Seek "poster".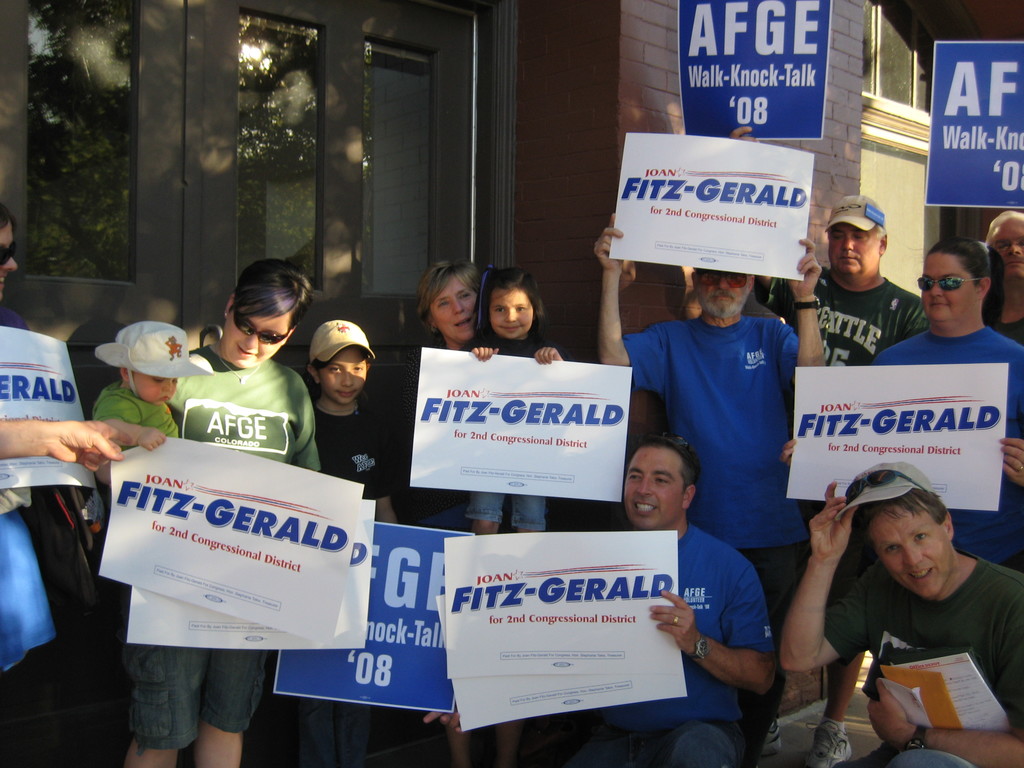
409/347/632/504.
